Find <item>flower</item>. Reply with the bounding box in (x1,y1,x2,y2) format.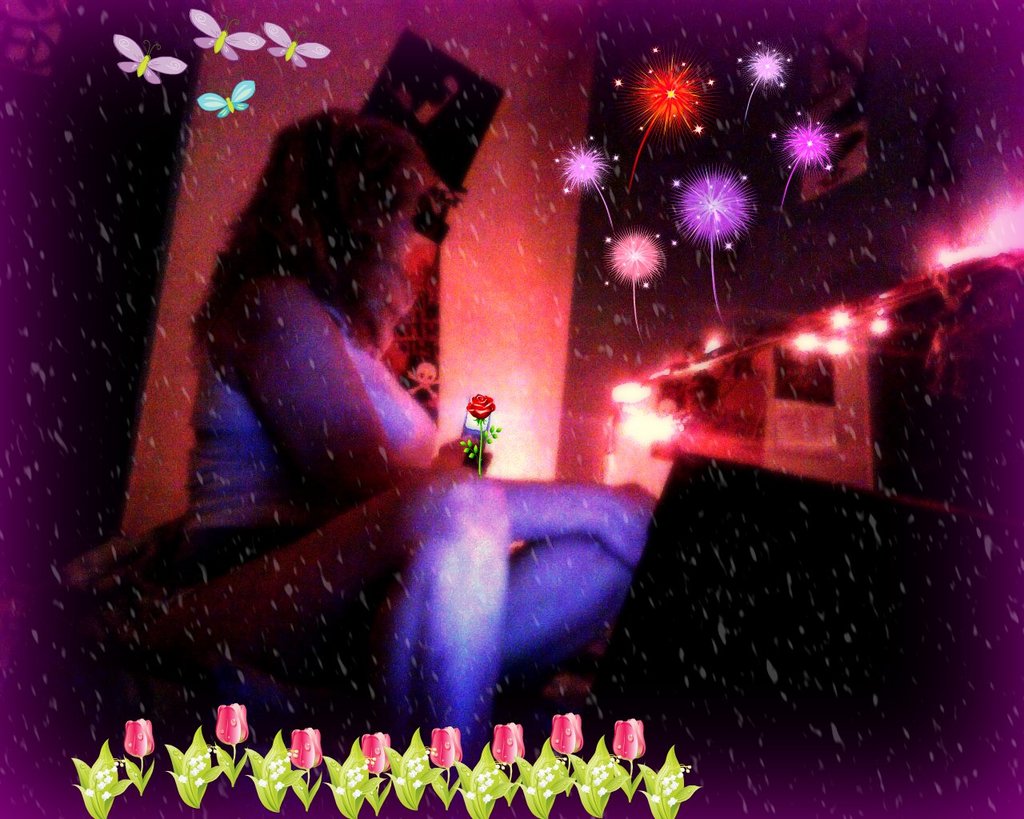
(350,788,362,801).
